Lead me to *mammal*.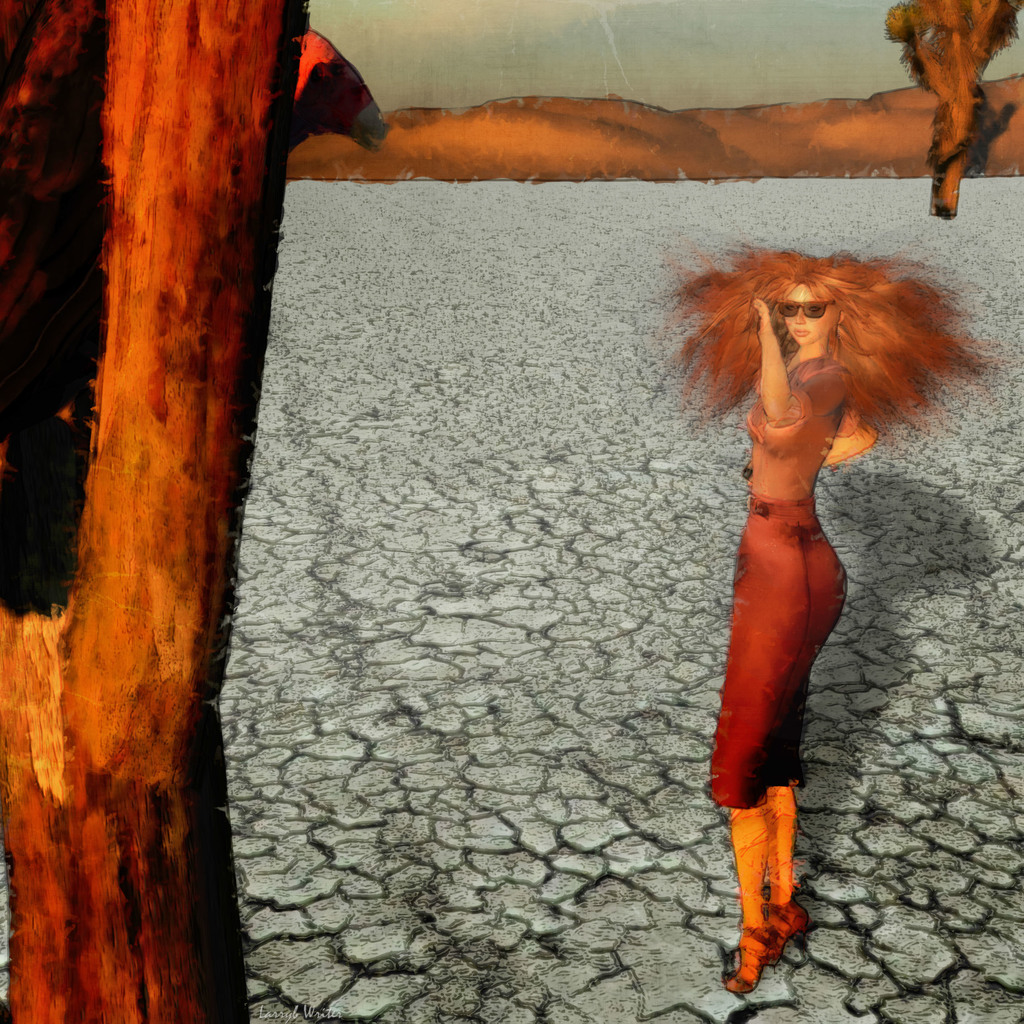
Lead to (x1=680, y1=195, x2=947, y2=932).
